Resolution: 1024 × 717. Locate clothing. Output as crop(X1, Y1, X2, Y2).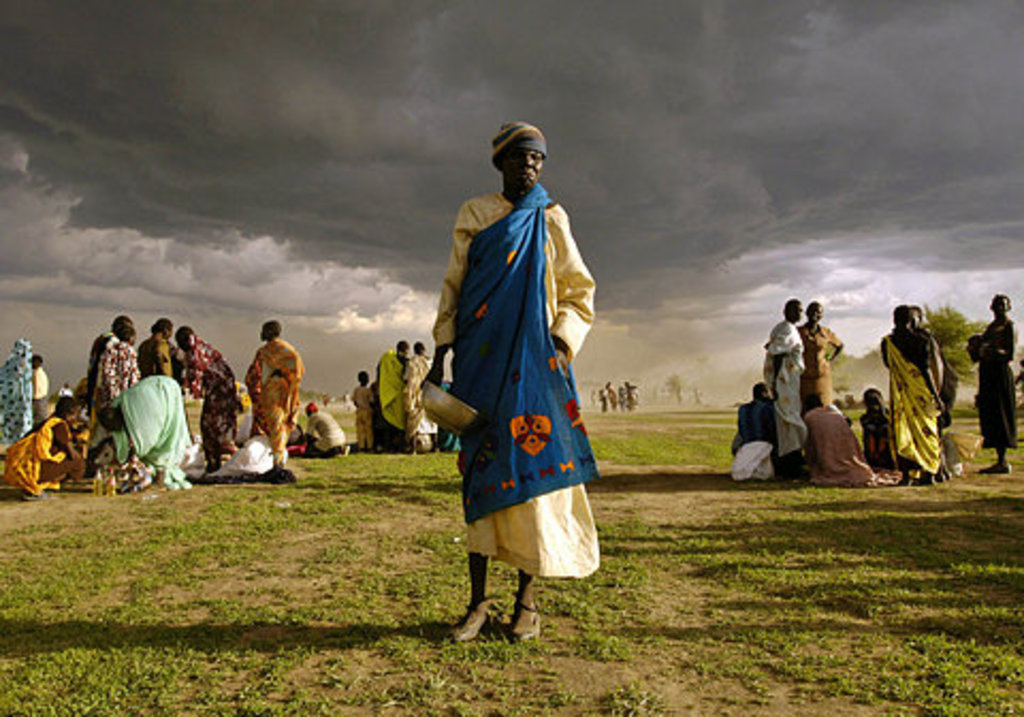
crop(986, 316, 1013, 450).
